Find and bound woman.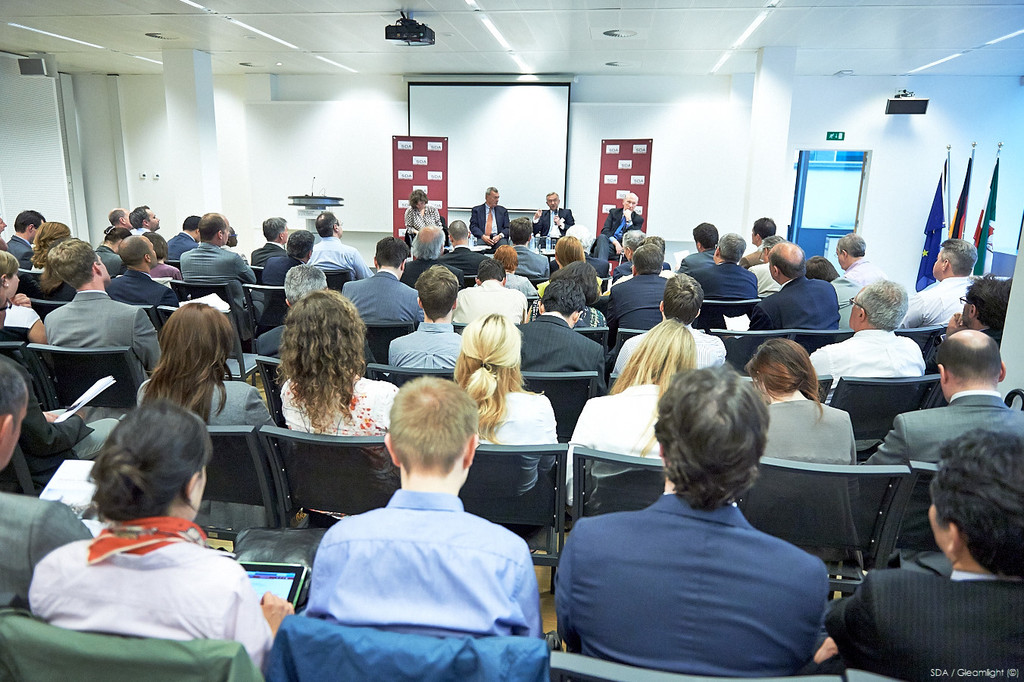
Bound: box=[136, 304, 281, 434].
